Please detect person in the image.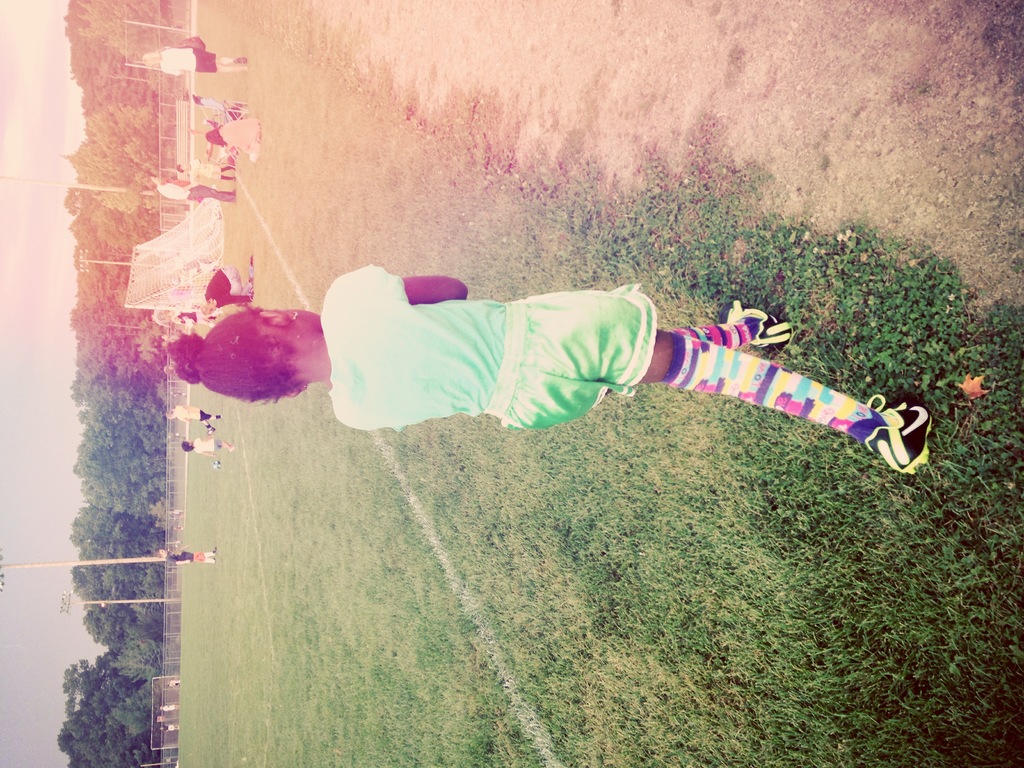
(left=159, top=726, right=177, bottom=732).
